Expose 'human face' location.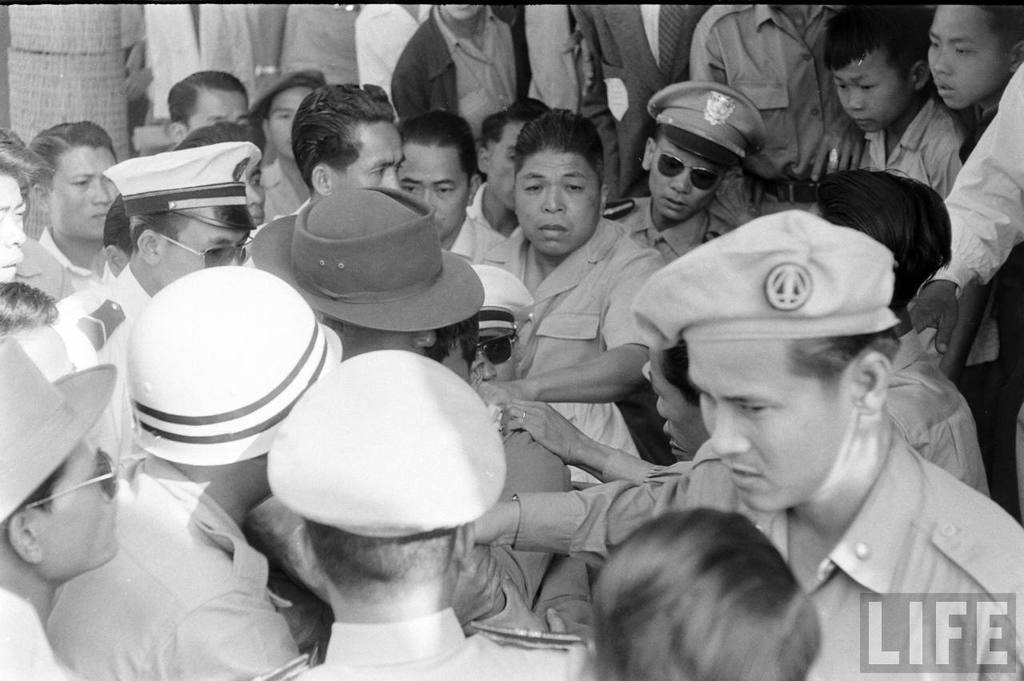
Exposed at [x1=827, y1=44, x2=914, y2=135].
